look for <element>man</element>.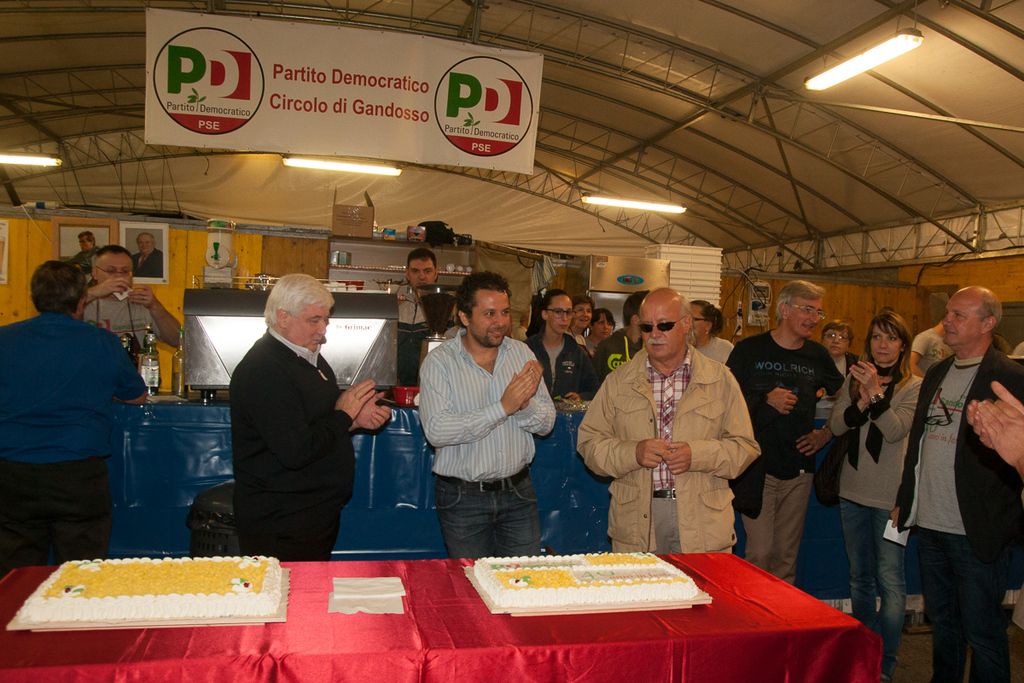
Found: bbox(131, 231, 164, 278).
